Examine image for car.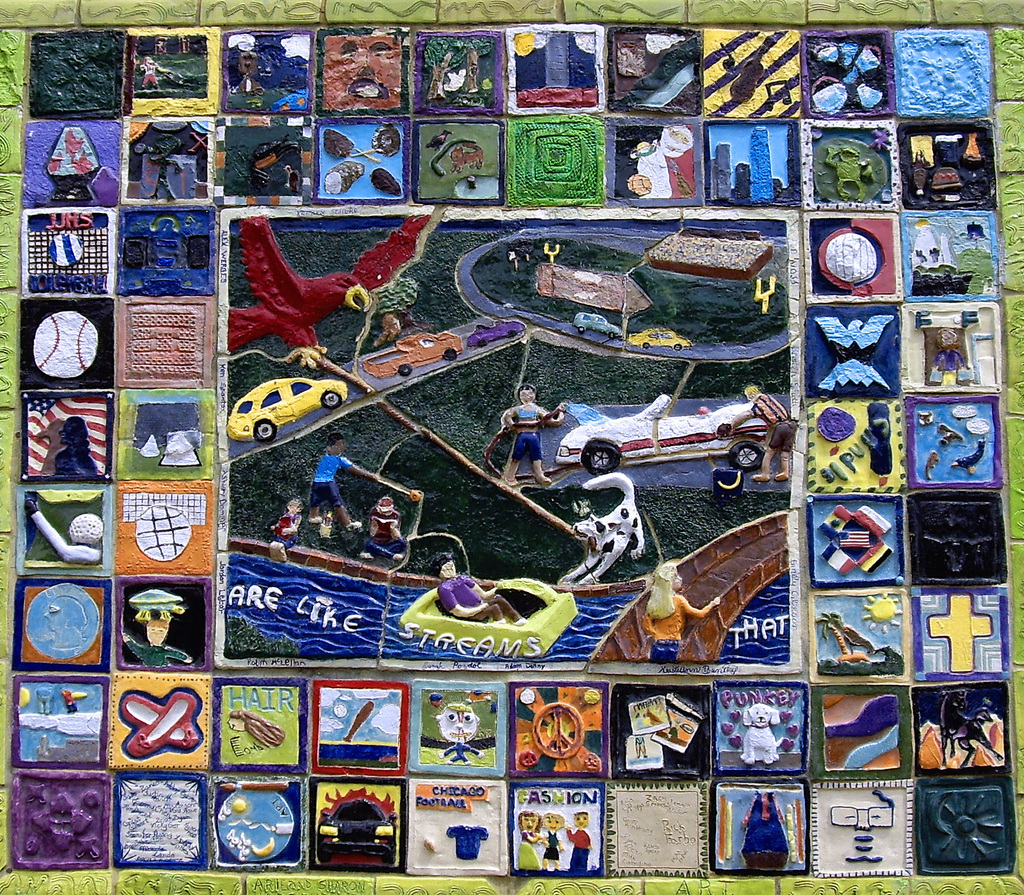
Examination result: pyautogui.locateOnScreen(321, 799, 394, 866).
